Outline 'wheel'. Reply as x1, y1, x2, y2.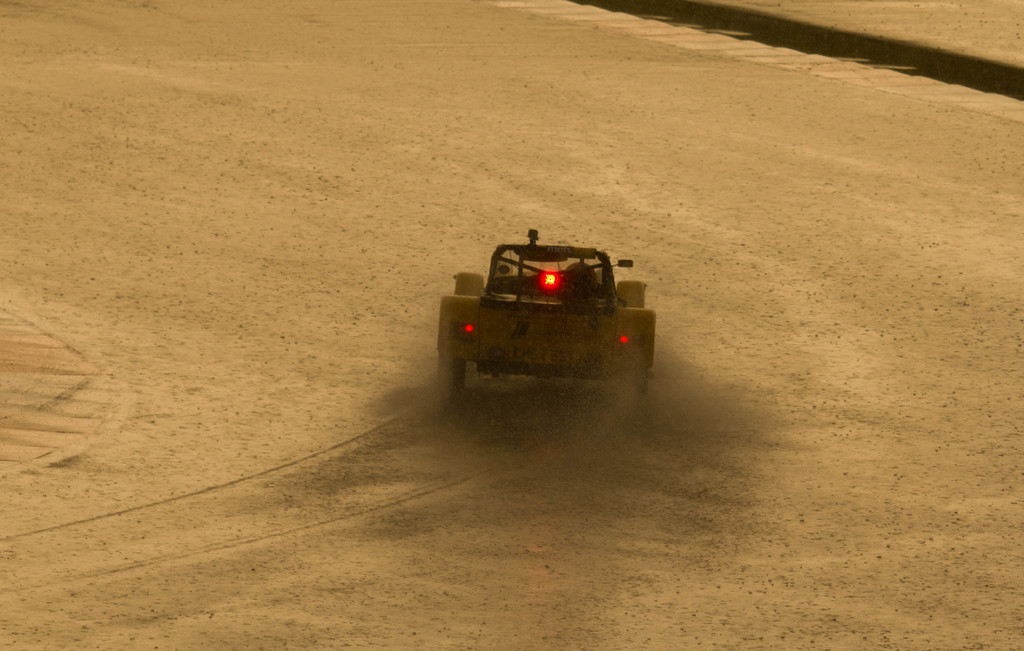
435, 353, 460, 405.
